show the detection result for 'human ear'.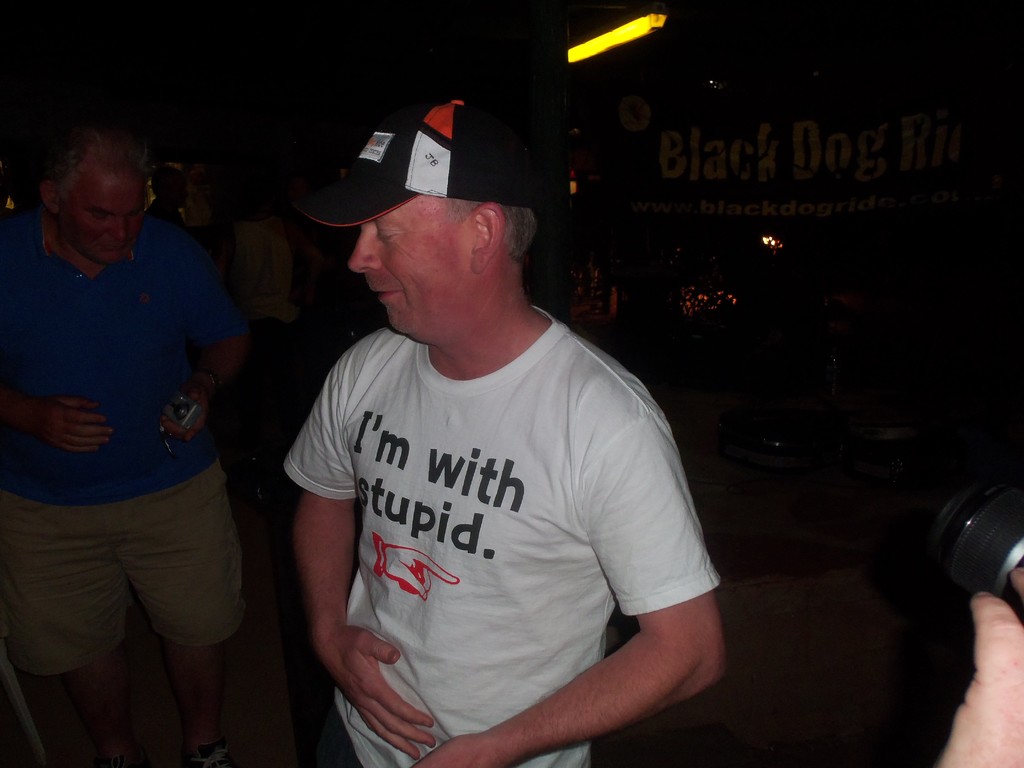
pyautogui.locateOnScreen(471, 204, 501, 271).
